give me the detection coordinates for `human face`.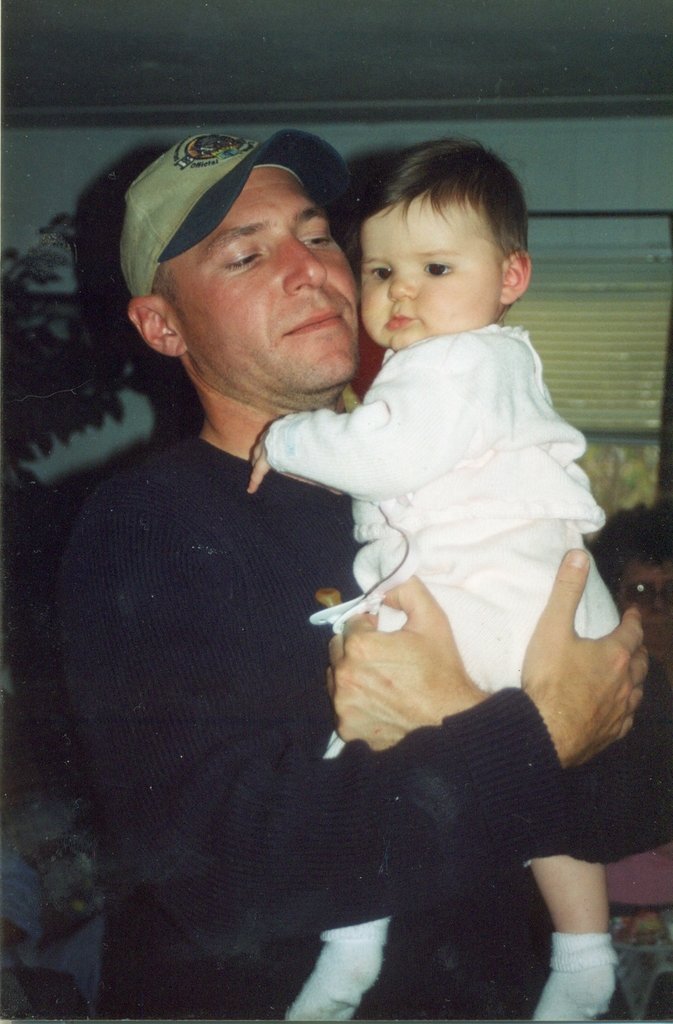
168, 168, 366, 398.
